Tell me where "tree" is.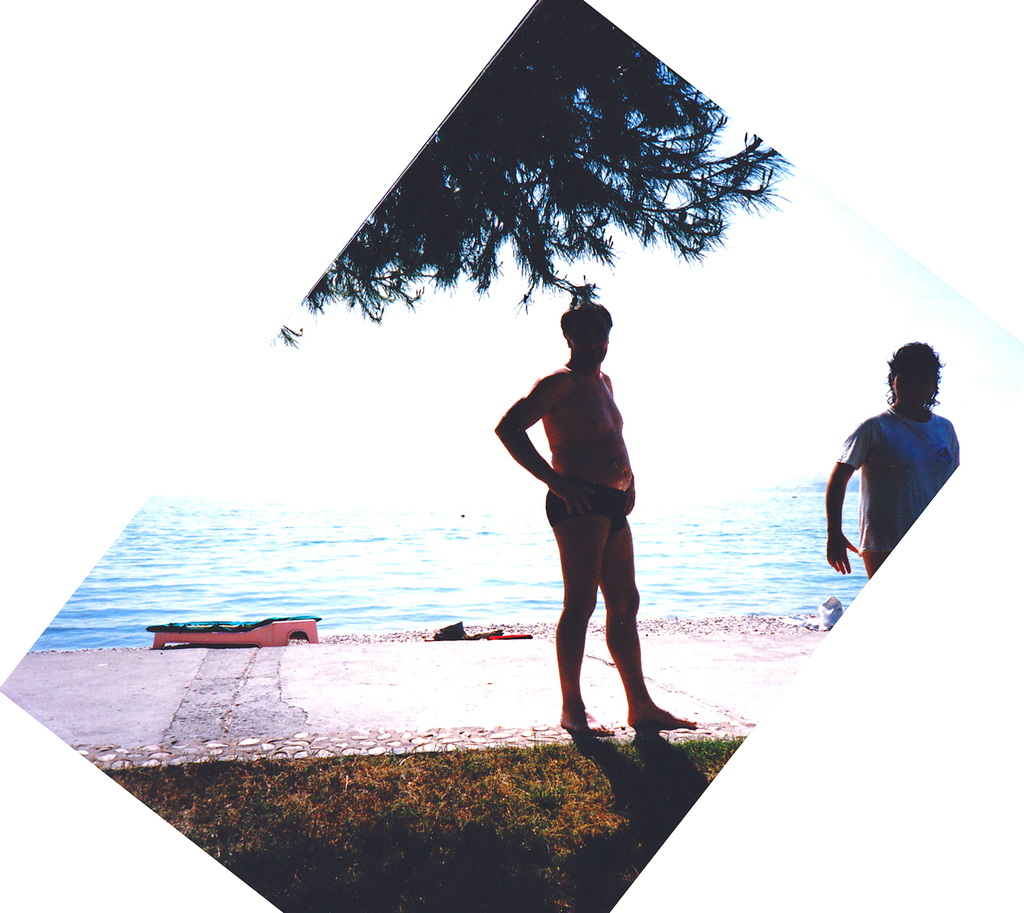
"tree" is at BBox(275, 4, 801, 348).
